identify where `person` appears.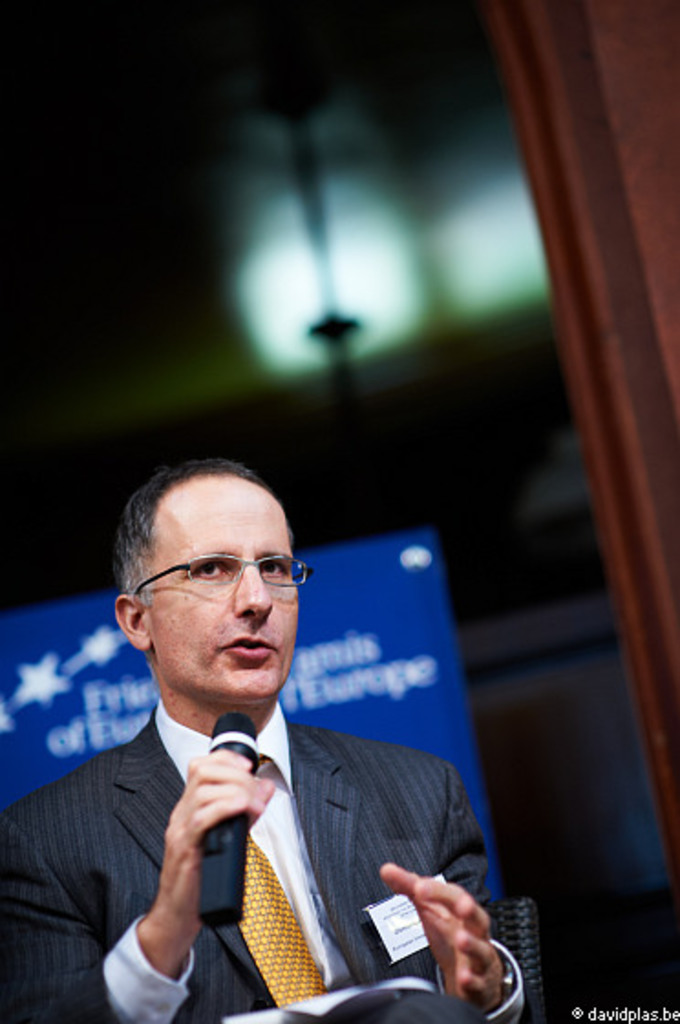
Appears at box=[29, 464, 499, 1011].
